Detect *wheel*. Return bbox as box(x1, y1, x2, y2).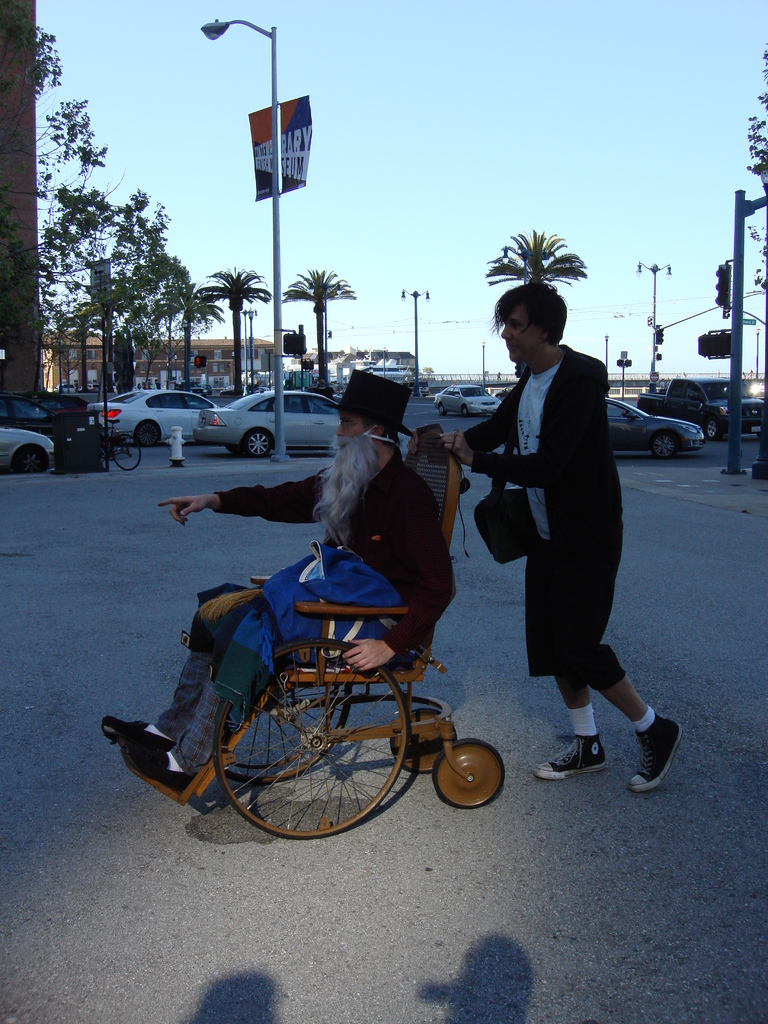
box(227, 442, 243, 460).
